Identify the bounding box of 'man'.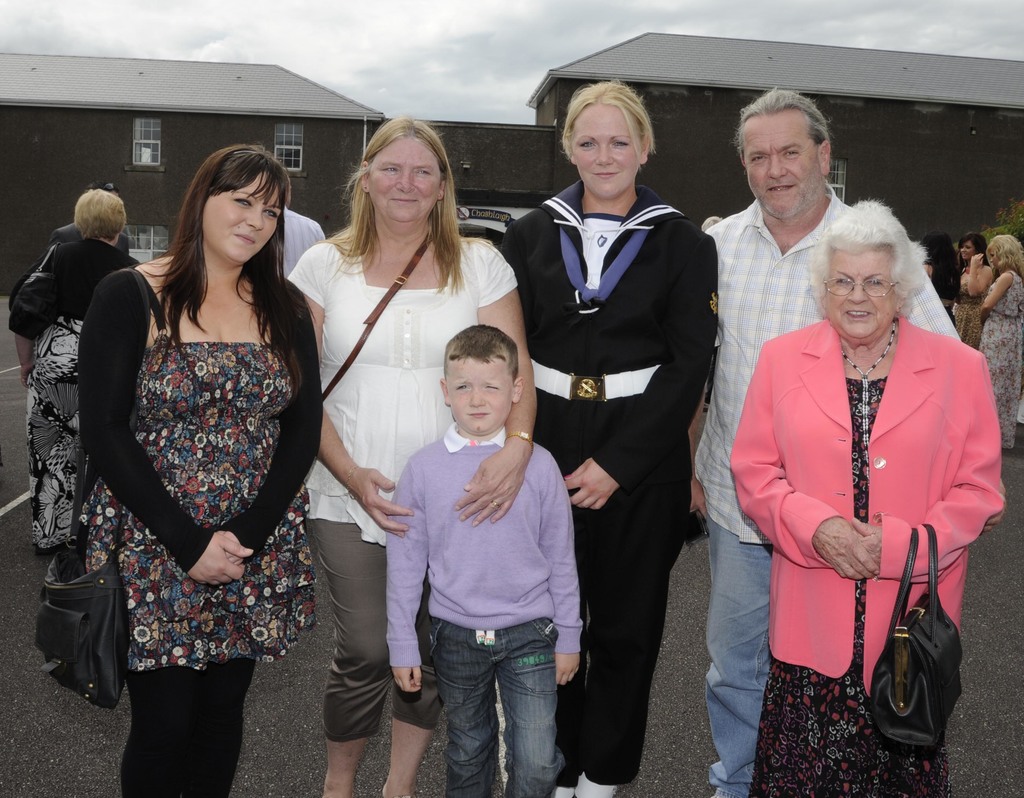
(left=688, top=88, right=965, bottom=797).
